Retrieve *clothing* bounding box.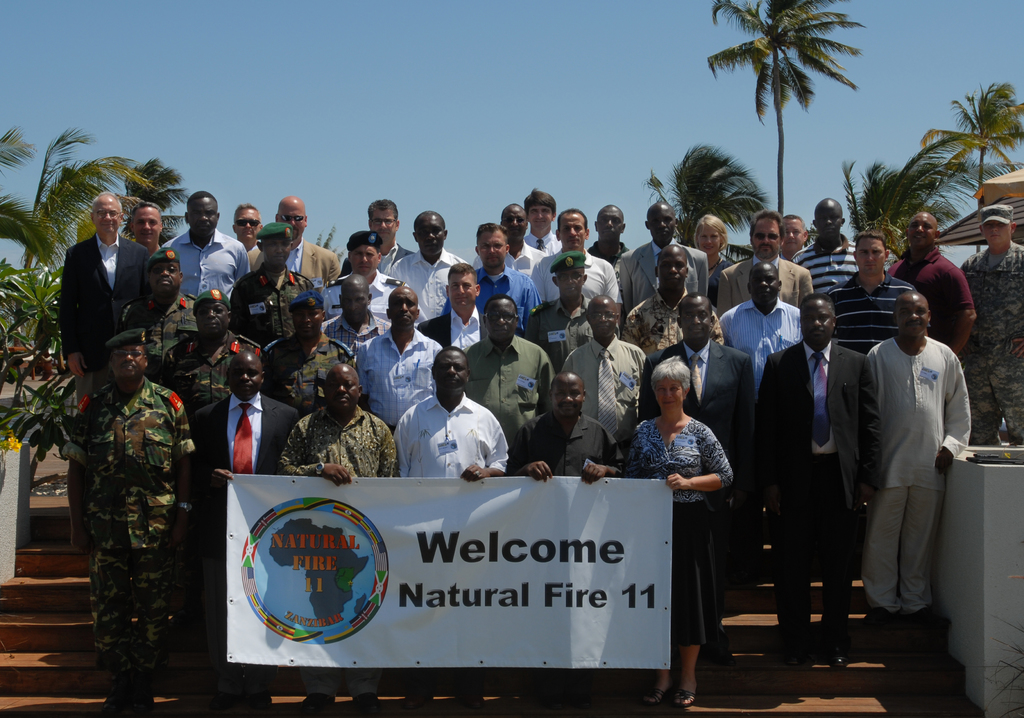
Bounding box: bbox=(635, 331, 761, 561).
